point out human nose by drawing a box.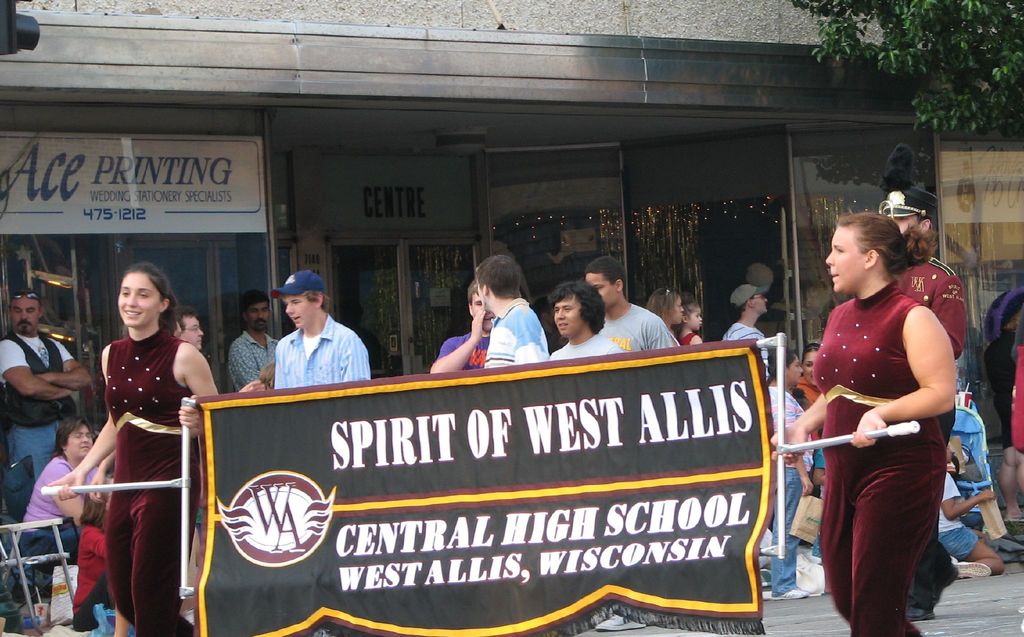
locate(80, 435, 89, 443).
